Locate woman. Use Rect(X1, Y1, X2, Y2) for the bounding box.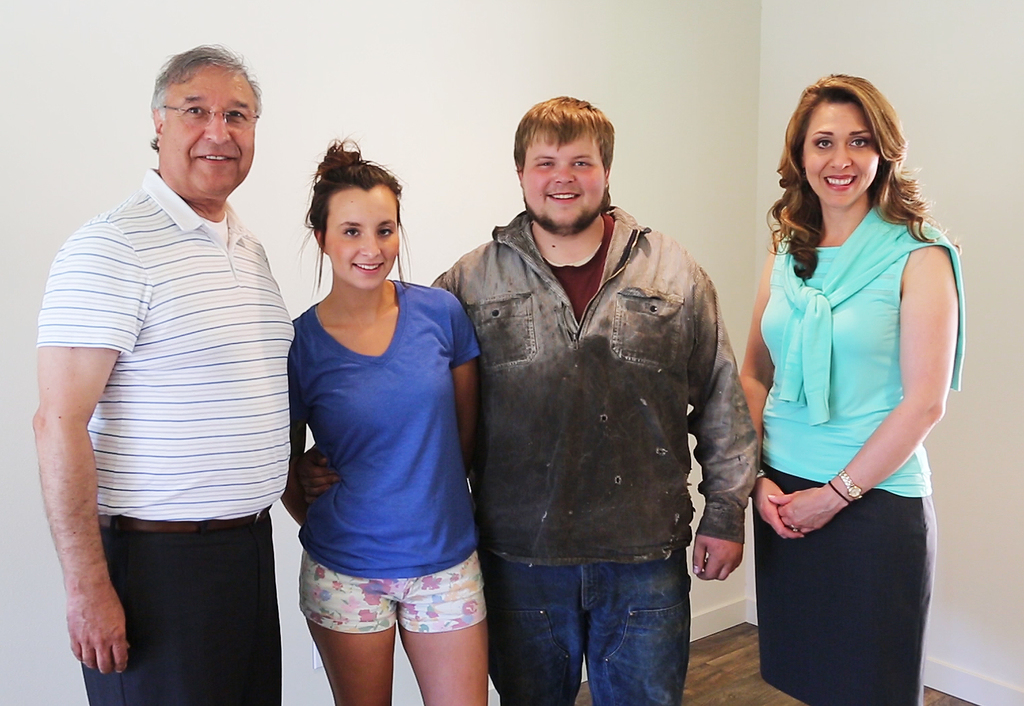
Rect(735, 74, 965, 705).
